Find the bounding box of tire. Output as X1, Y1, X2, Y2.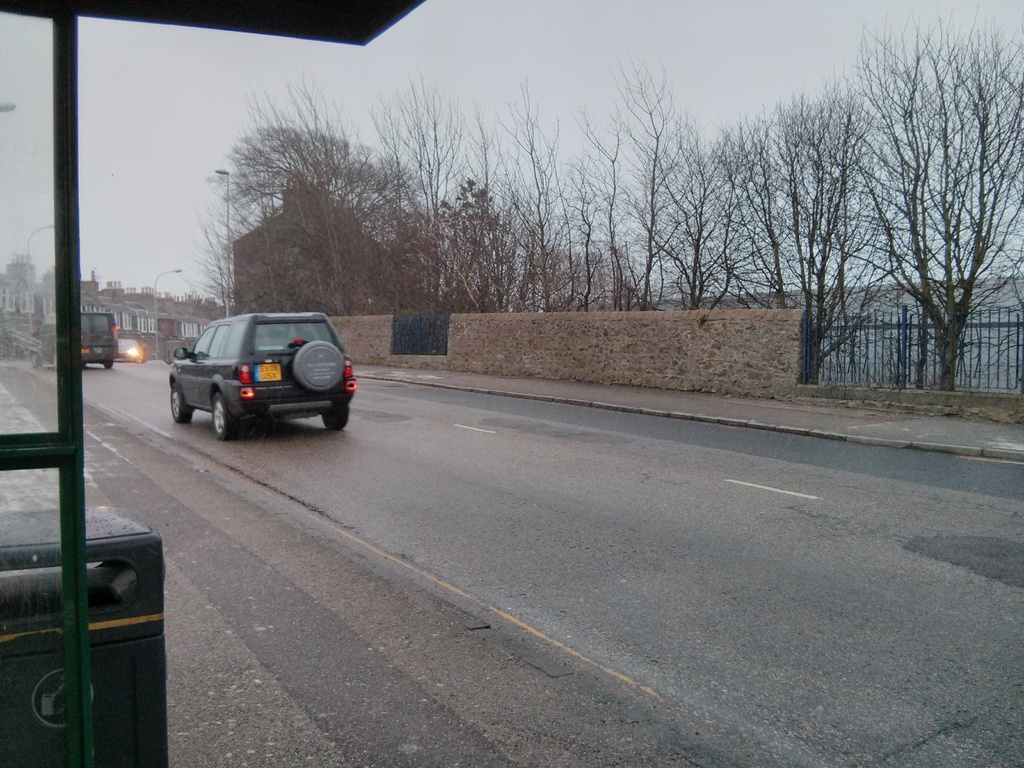
82, 361, 92, 371.
